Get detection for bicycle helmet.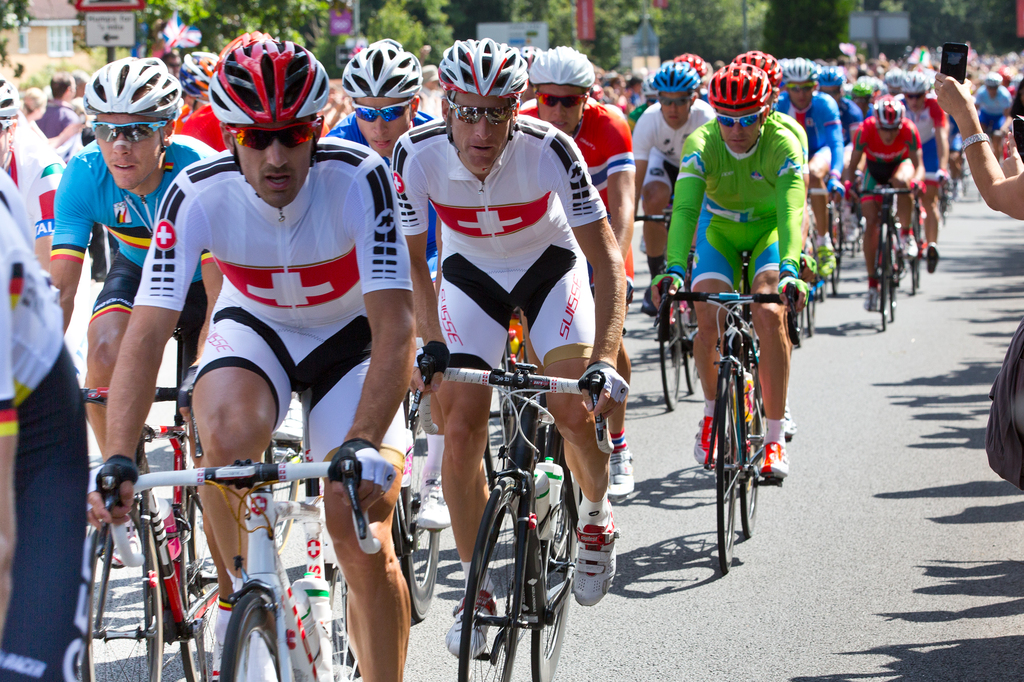
Detection: x1=715 y1=61 x2=762 y2=105.
